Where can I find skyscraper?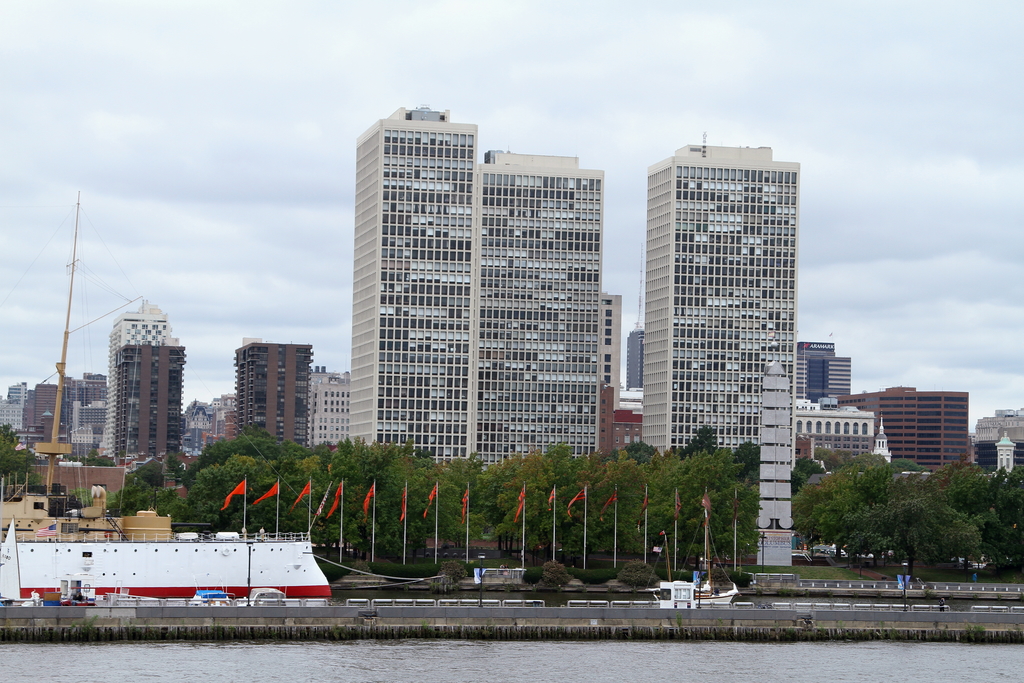
You can find it at detection(637, 145, 797, 530).
